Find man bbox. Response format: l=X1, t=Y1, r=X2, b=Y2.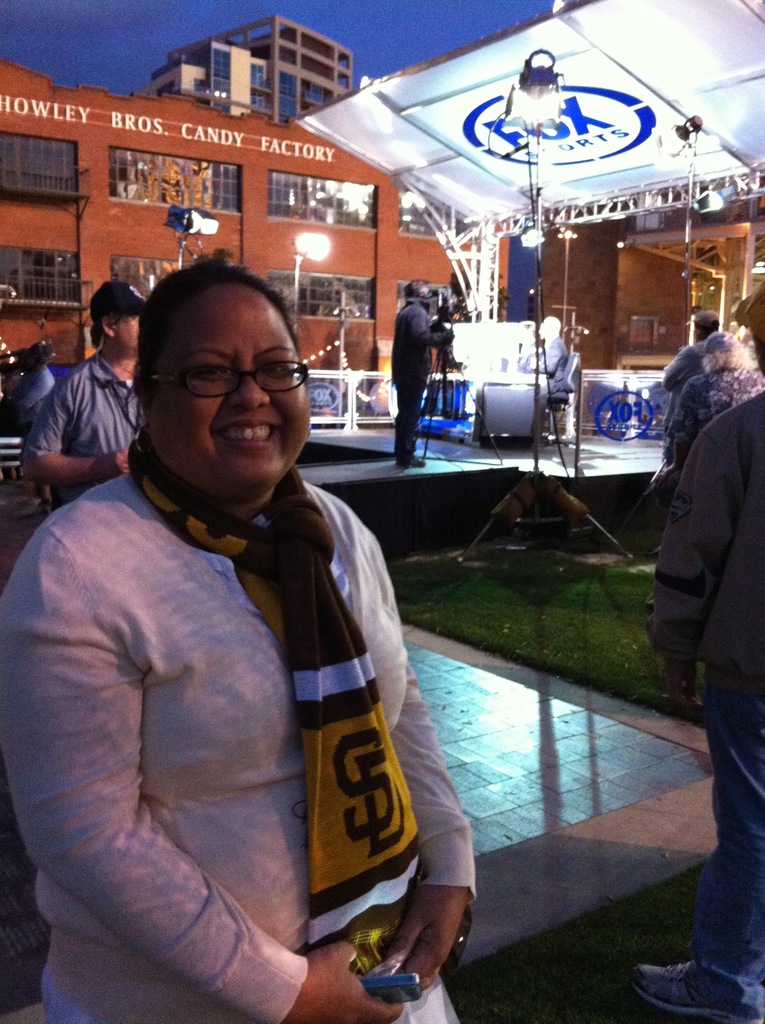
l=659, t=305, r=730, b=447.
